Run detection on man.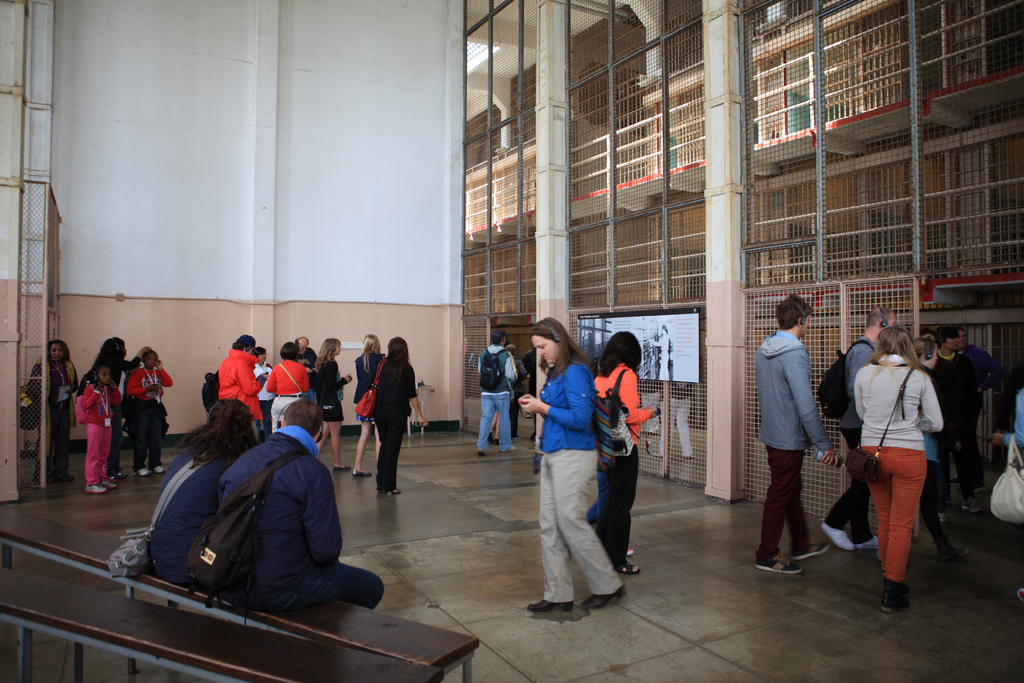
Result: 468 328 516 457.
